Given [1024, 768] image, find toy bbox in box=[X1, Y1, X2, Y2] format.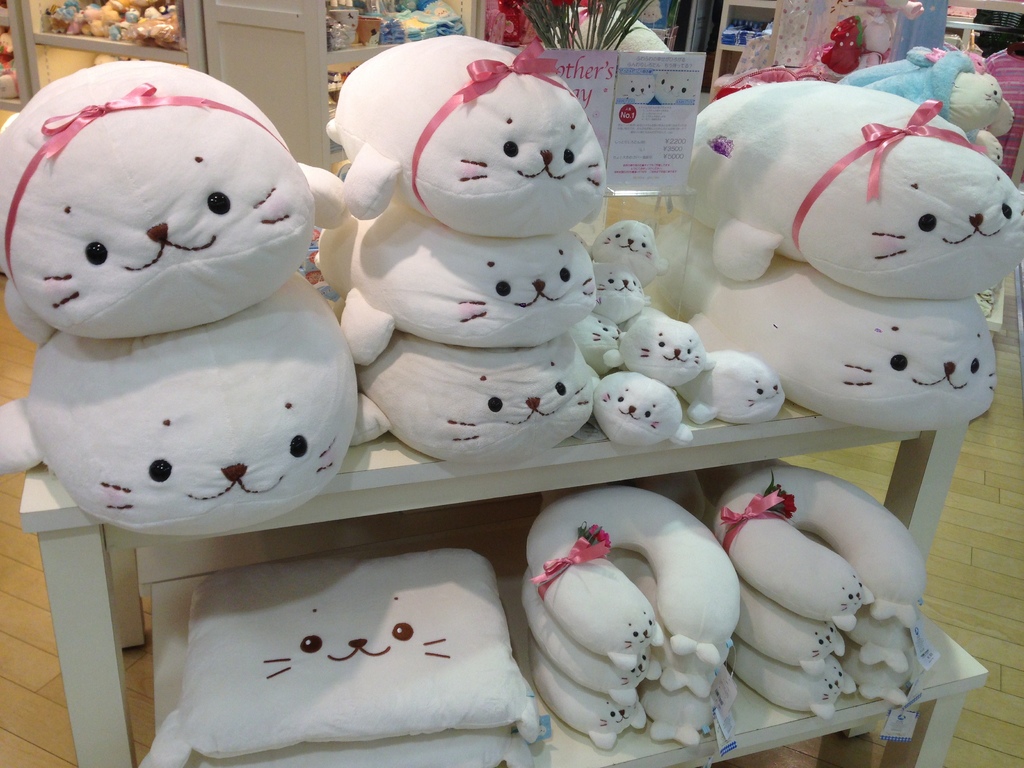
box=[346, 333, 590, 465].
